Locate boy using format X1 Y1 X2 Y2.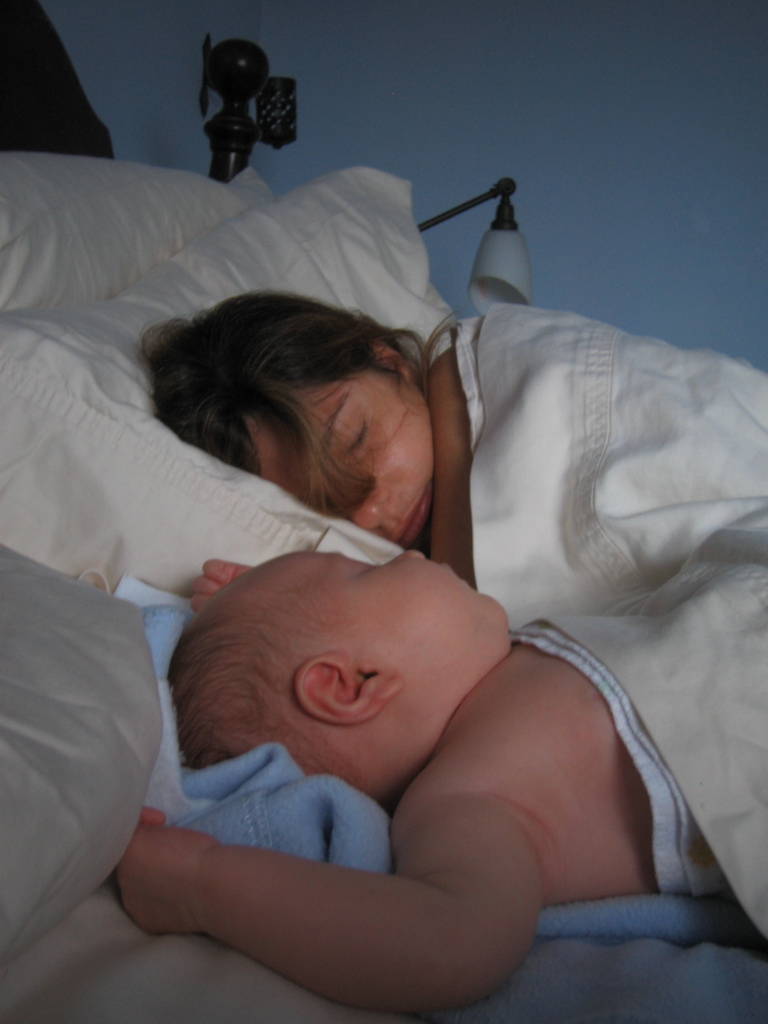
109 550 767 1014.
